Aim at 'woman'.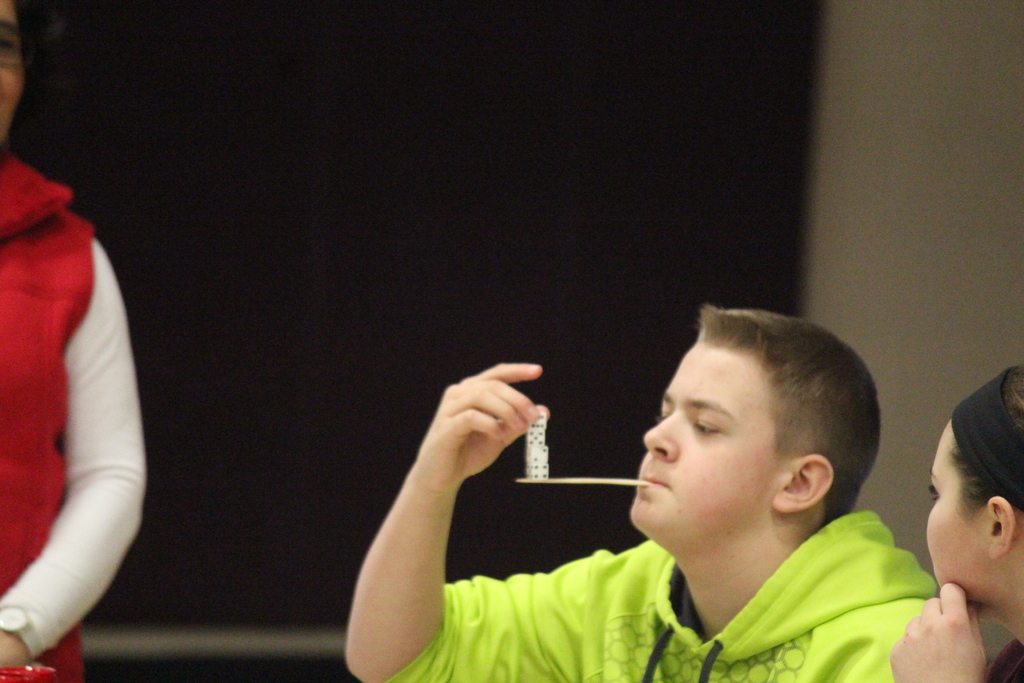
Aimed at <bbox>890, 361, 1023, 682</bbox>.
